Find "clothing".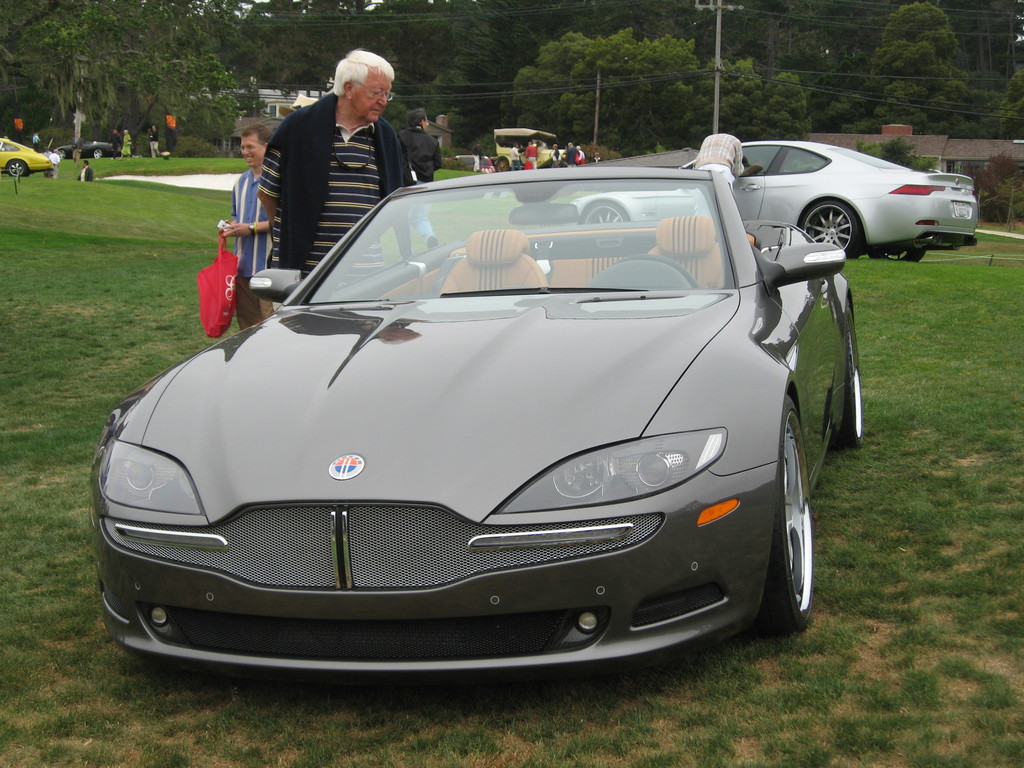
x1=527, y1=144, x2=537, y2=170.
